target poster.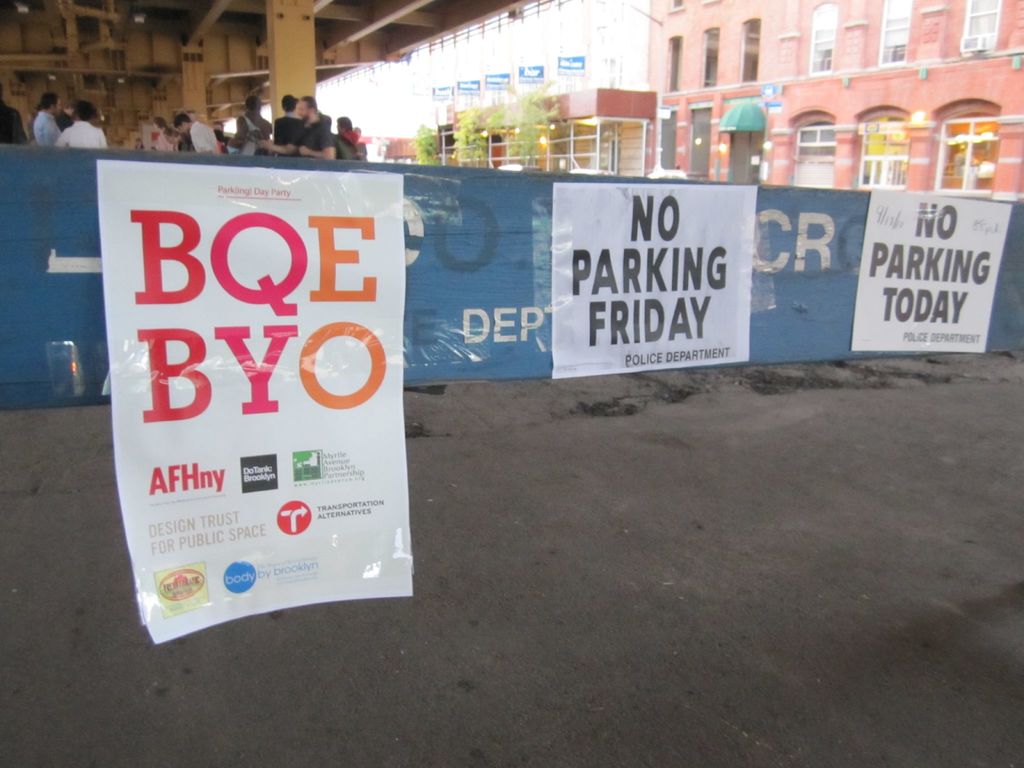
Target region: box=[851, 191, 1012, 358].
